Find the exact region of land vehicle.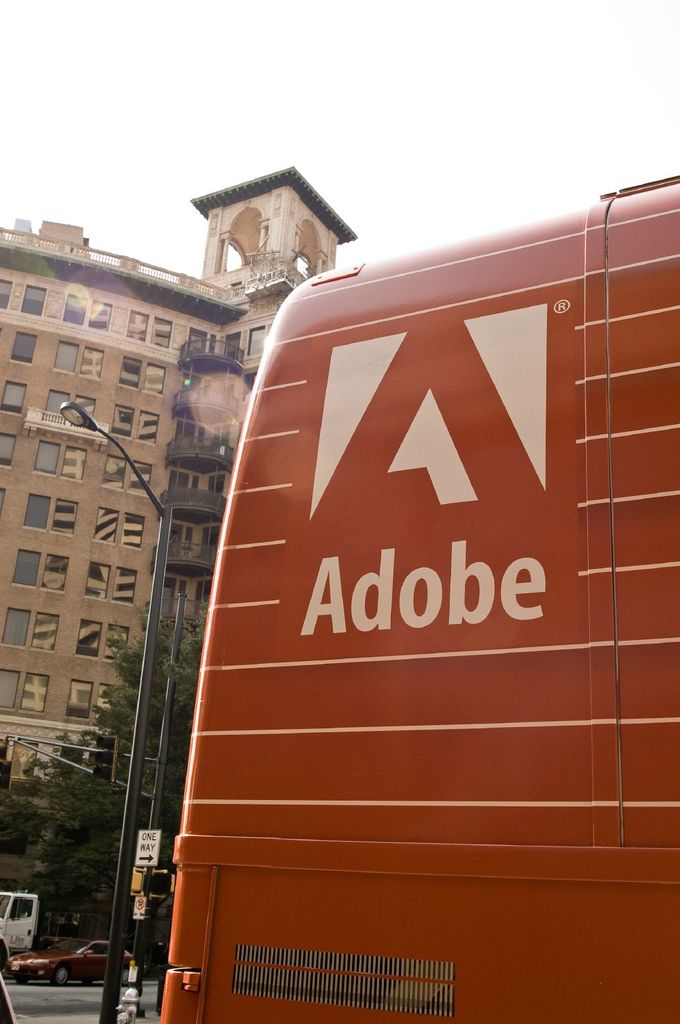
Exact region: [7,931,143,983].
